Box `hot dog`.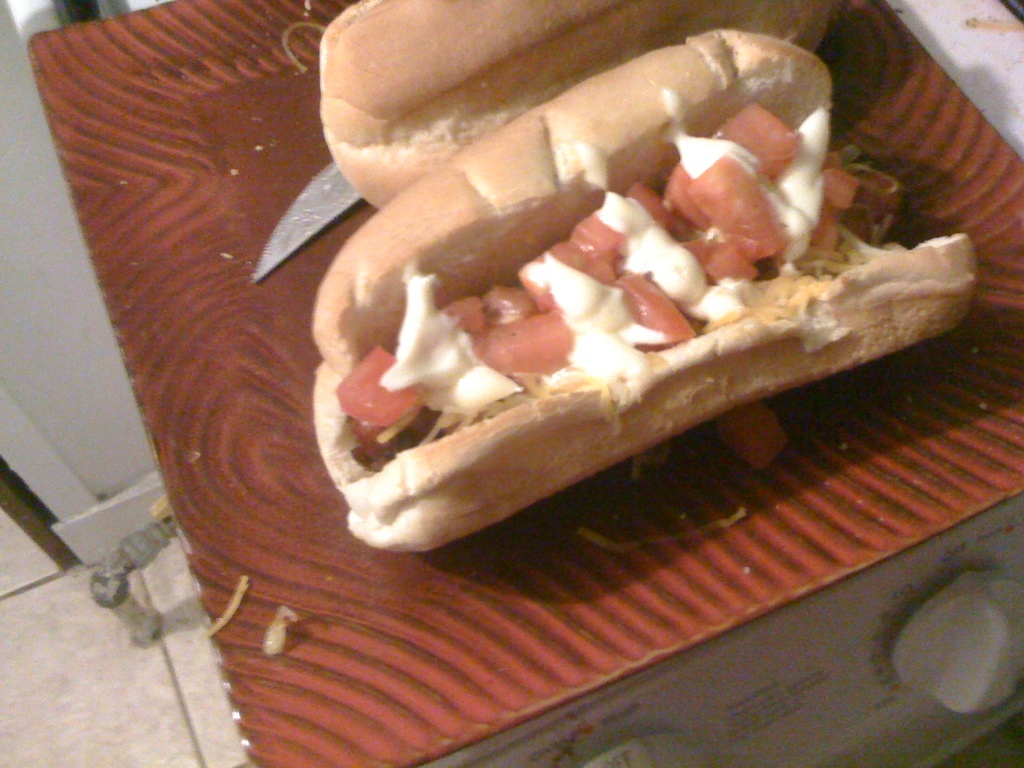
(left=306, top=19, right=989, bottom=559).
